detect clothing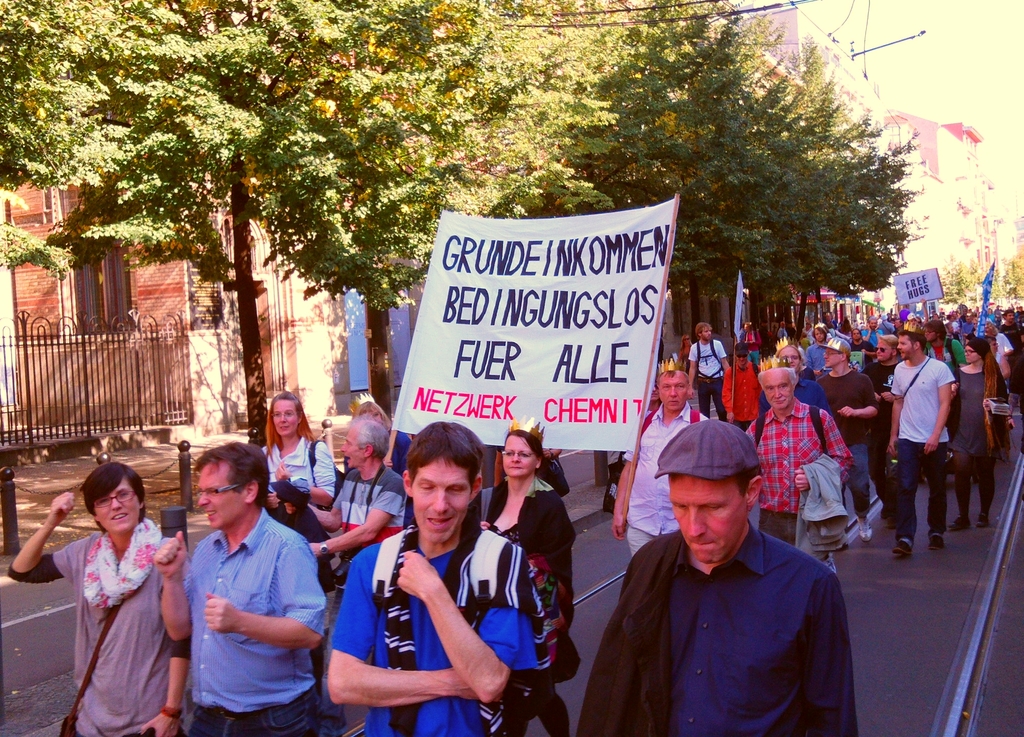
<region>330, 465, 413, 557</region>
